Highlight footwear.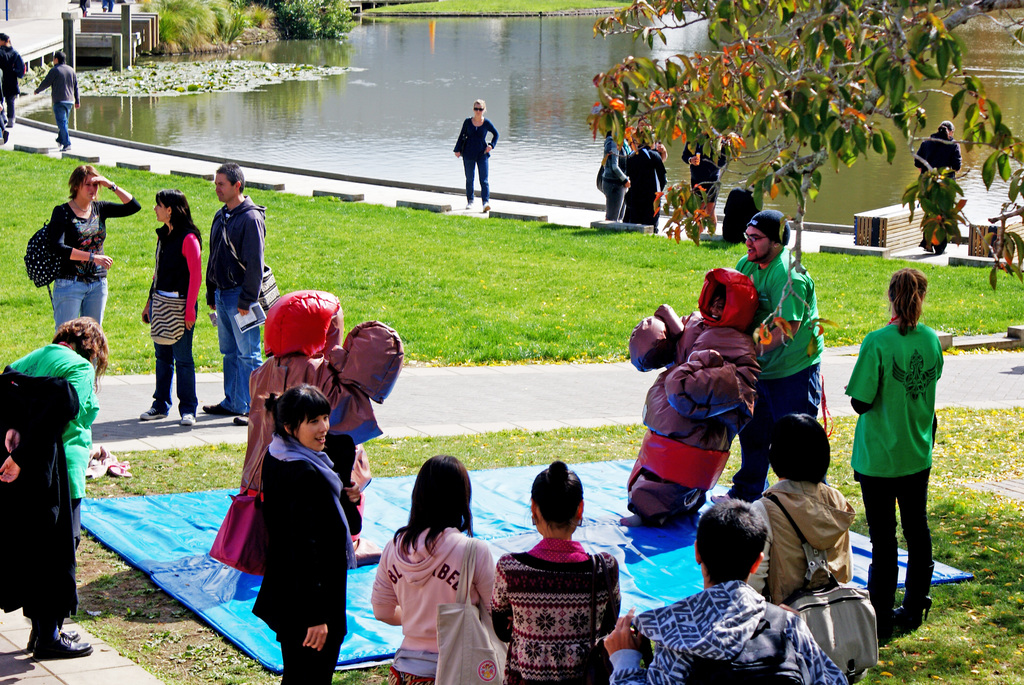
Highlighted region: pyautogui.locateOnScreen(24, 629, 79, 656).
